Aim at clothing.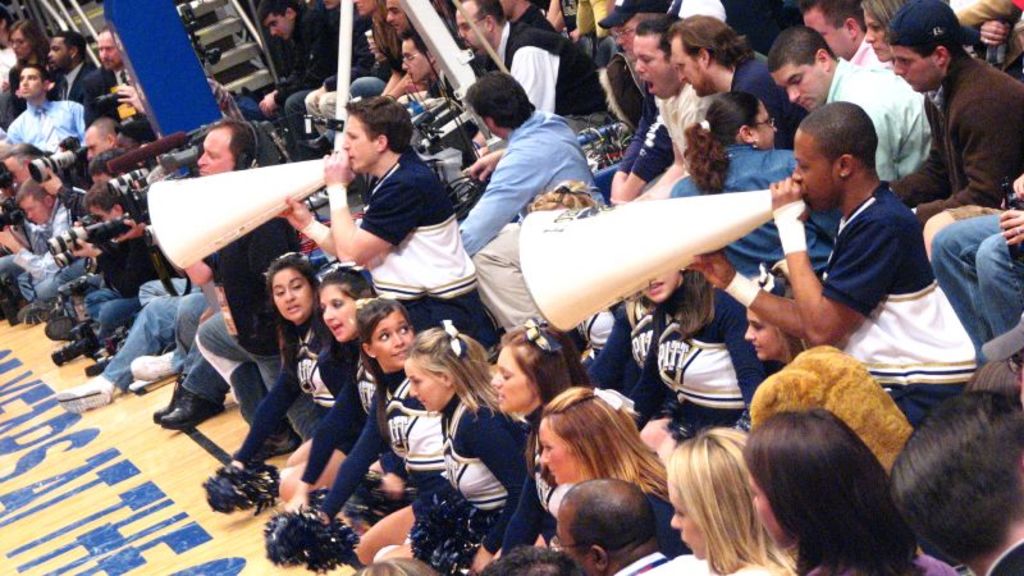
Aimed at region(950, 0, 1023, 46).
